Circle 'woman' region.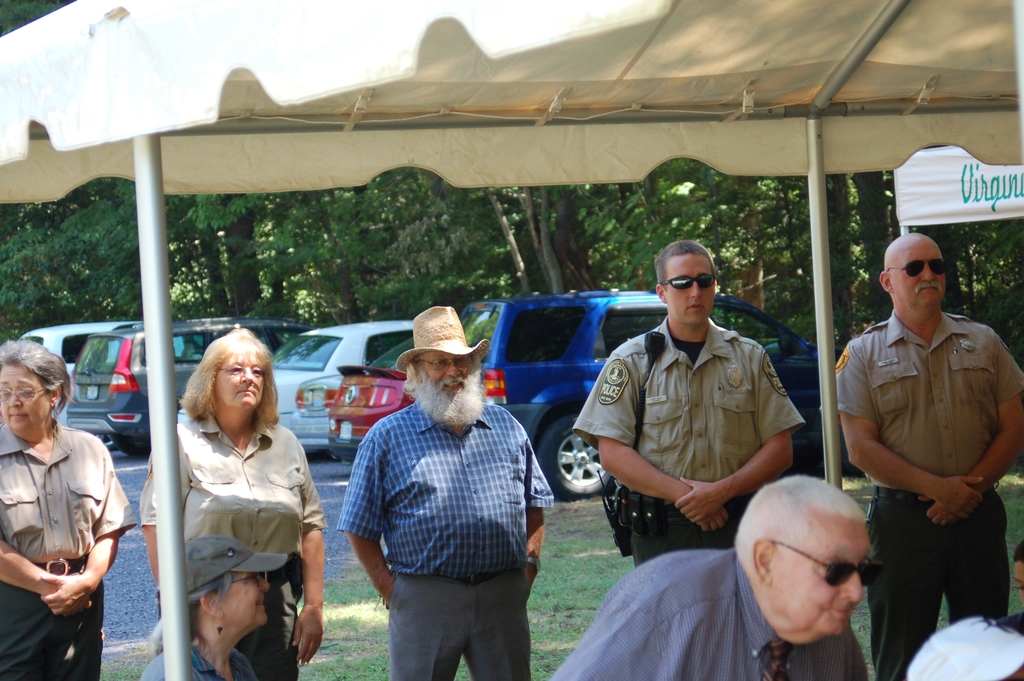
Region: (x1=1013, y1=536, x2=1023, y2=611).
